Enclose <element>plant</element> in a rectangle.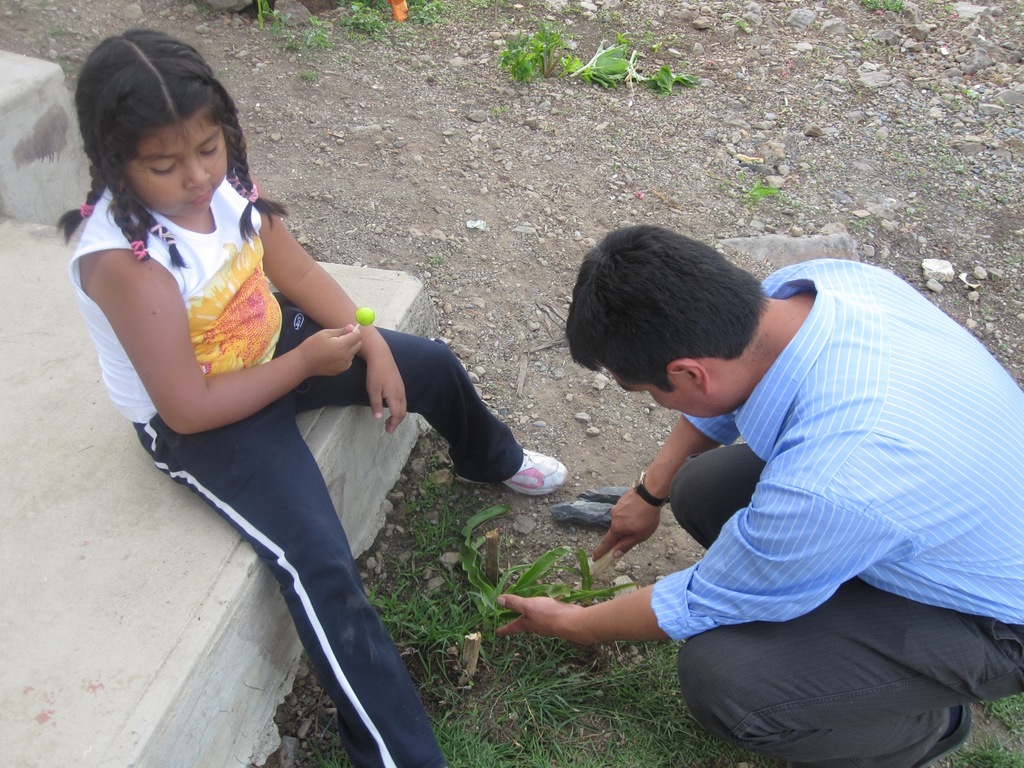
left=496, top=15, right=570, bottom=93.
